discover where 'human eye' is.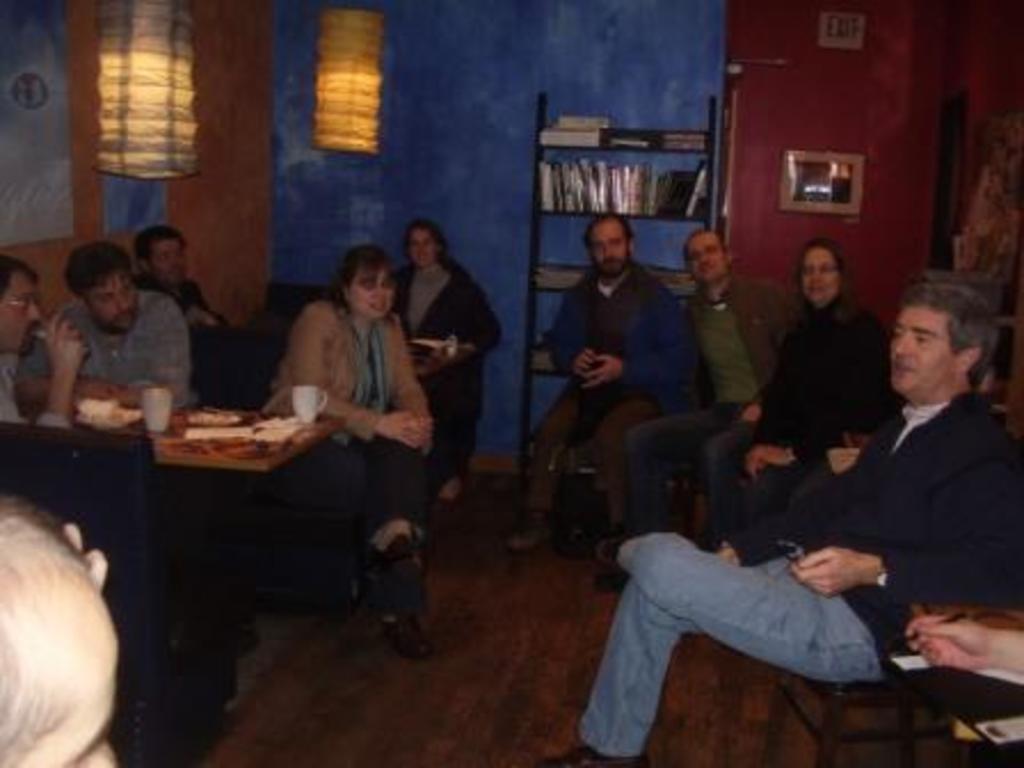
Discovered at [left=919, top=336, right=923, bottom=343].
